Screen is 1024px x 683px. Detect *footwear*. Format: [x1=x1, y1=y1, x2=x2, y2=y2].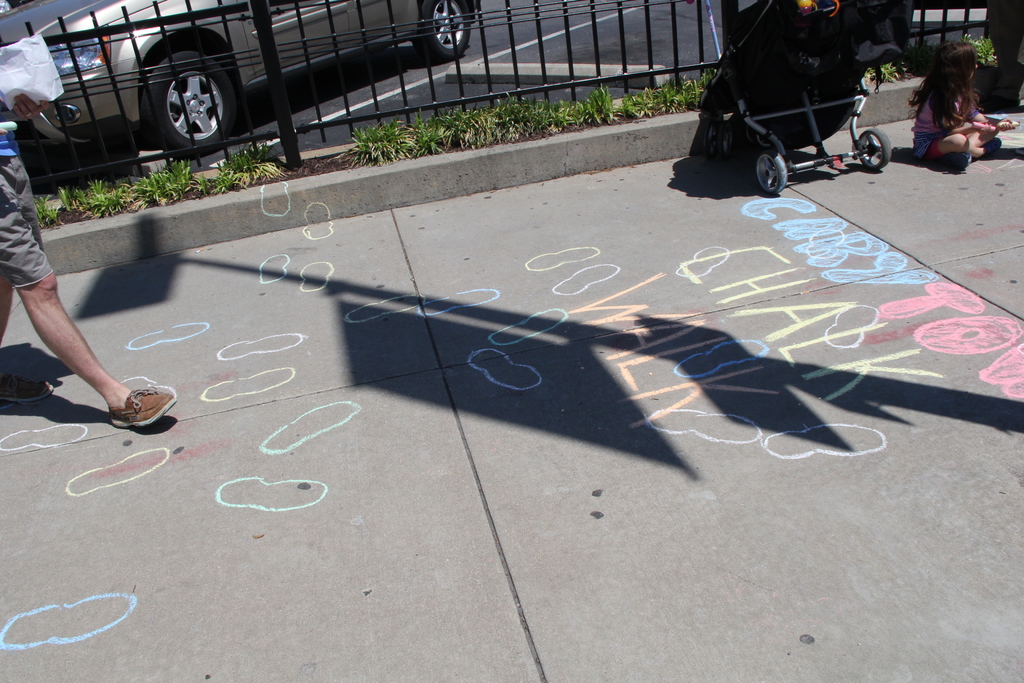
[x1=980, y1=138, x2=1003, y2=152].
